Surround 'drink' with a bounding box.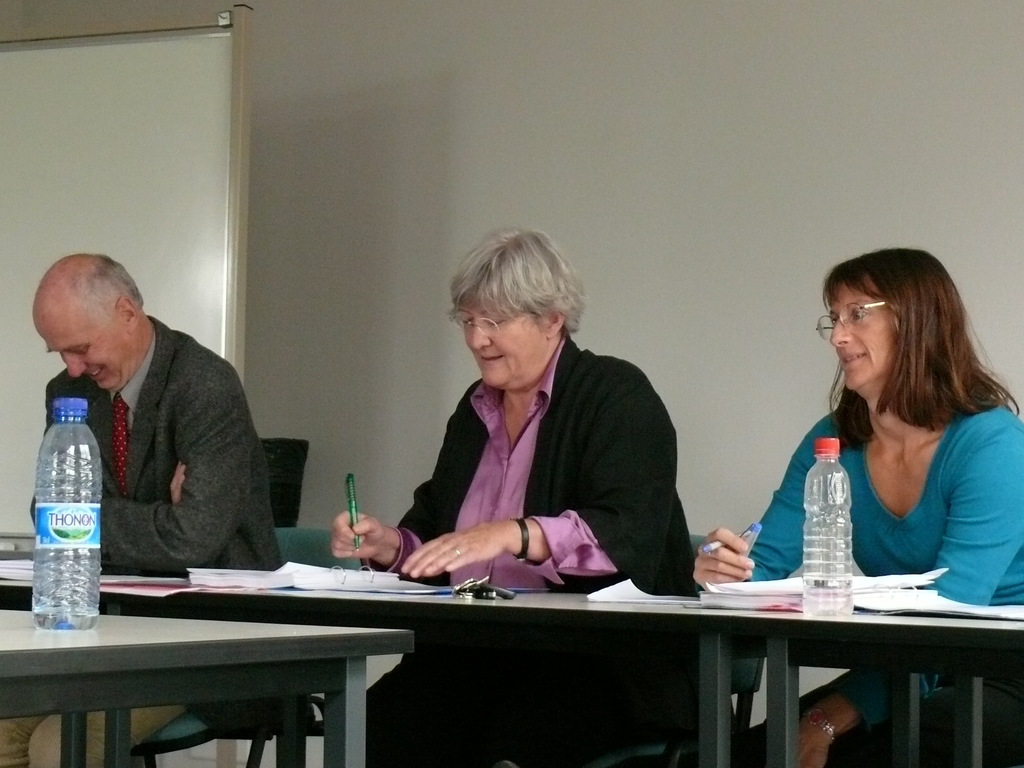
<region>803, 575, 855, 623</region>.
